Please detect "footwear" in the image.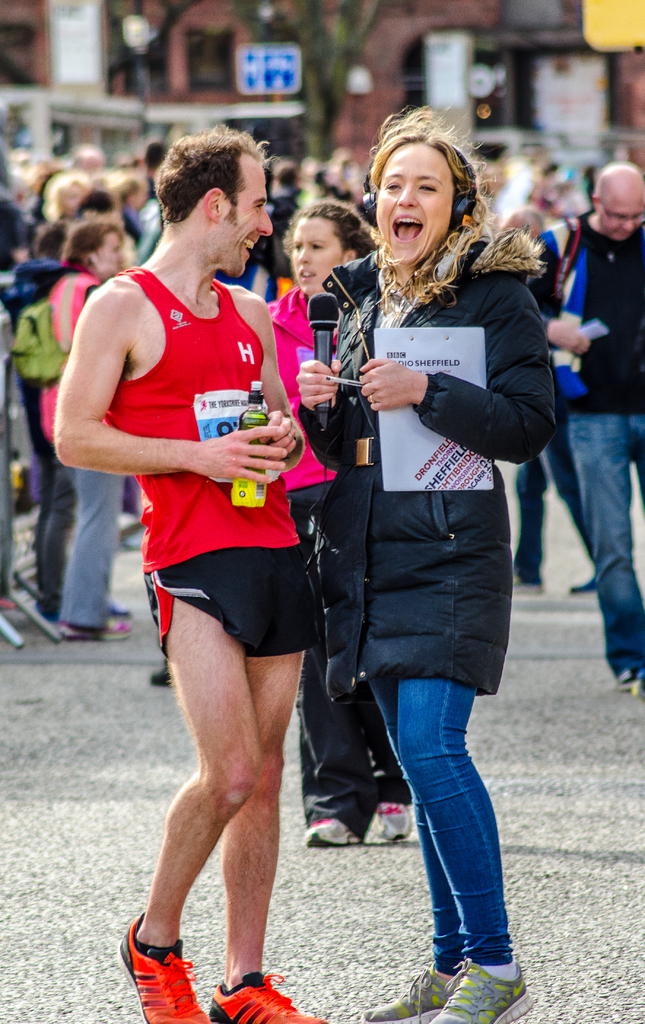
{"left": 422, "top": 950, "right": 543, "bottom": 1023}.
